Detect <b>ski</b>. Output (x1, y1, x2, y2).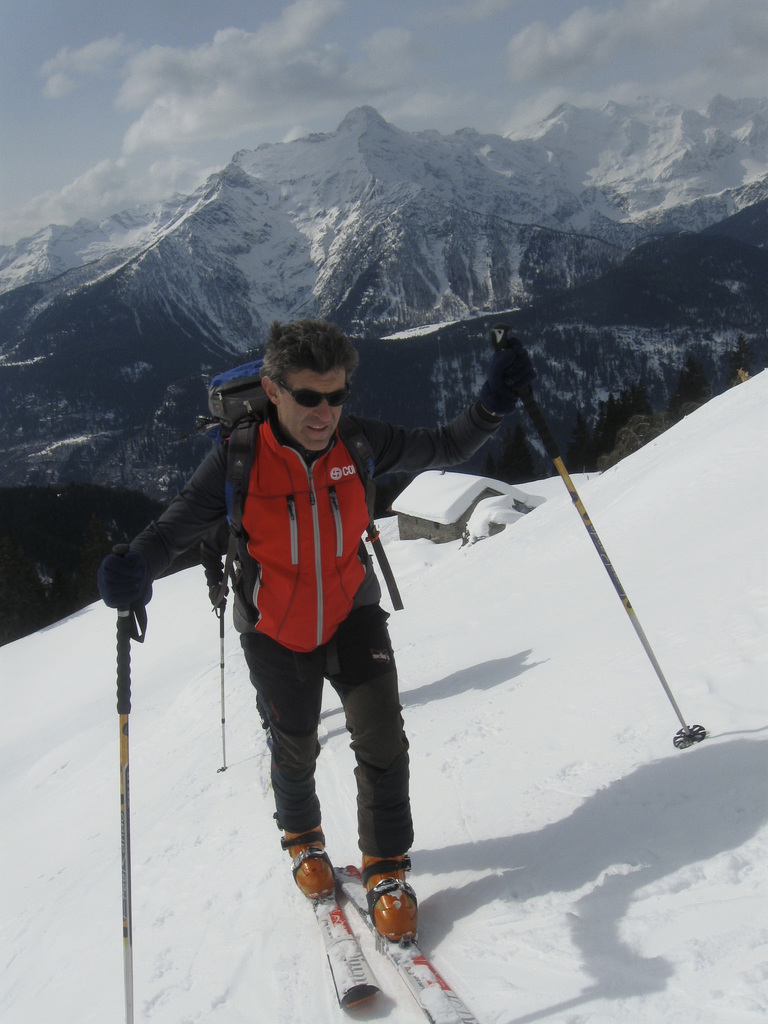
(255, 884, 500, 1008).
